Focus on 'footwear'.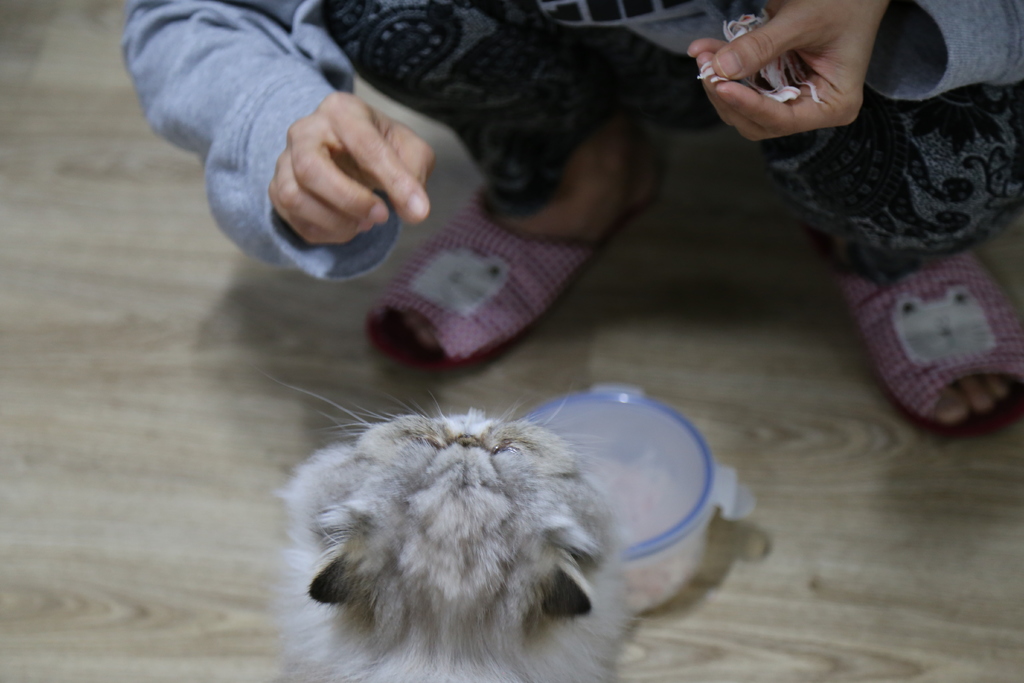
Focused at 851 238 1009 454.
